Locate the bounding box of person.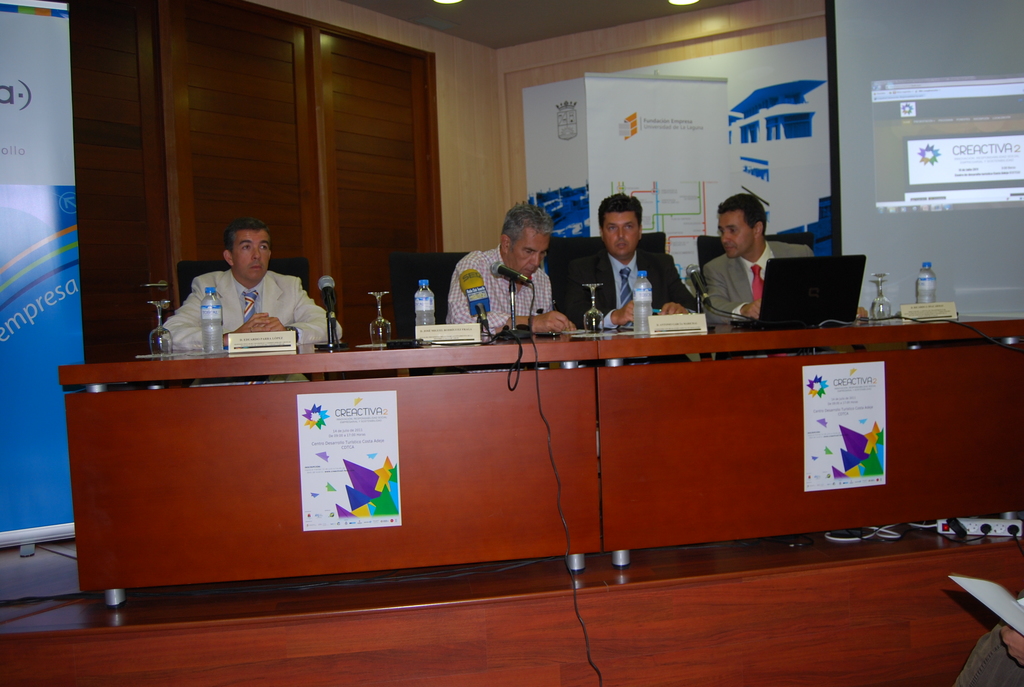
Bounding box: [144,212,318,362].
